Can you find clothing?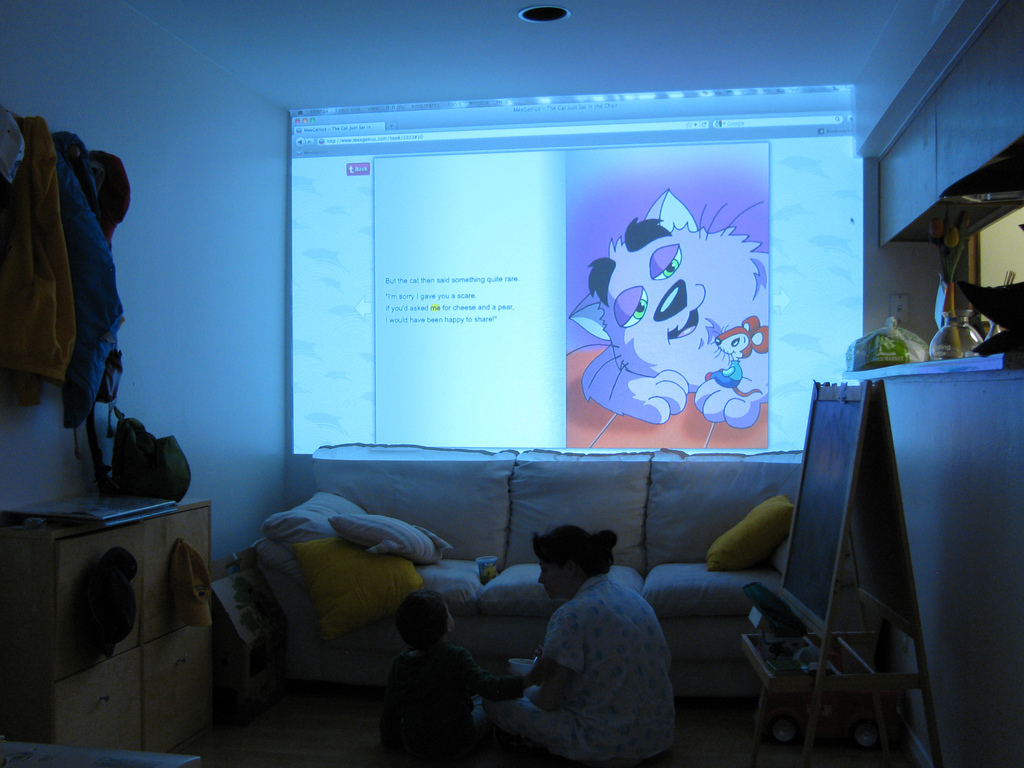
Yes, bounding box: [54, 127, 125, 427].
